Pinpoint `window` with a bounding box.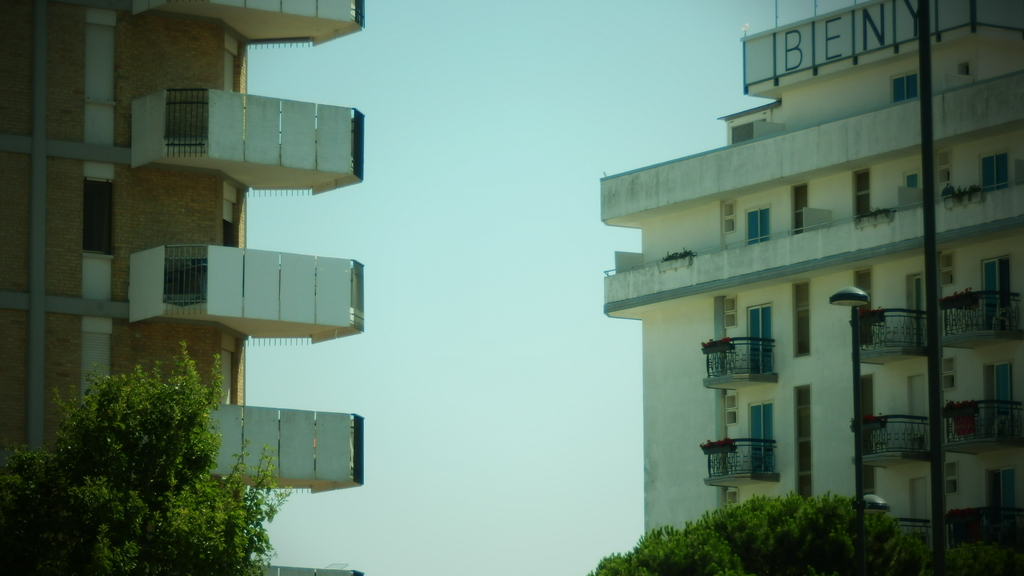
[x1=719, y1=292, x2=735, y2=330].
